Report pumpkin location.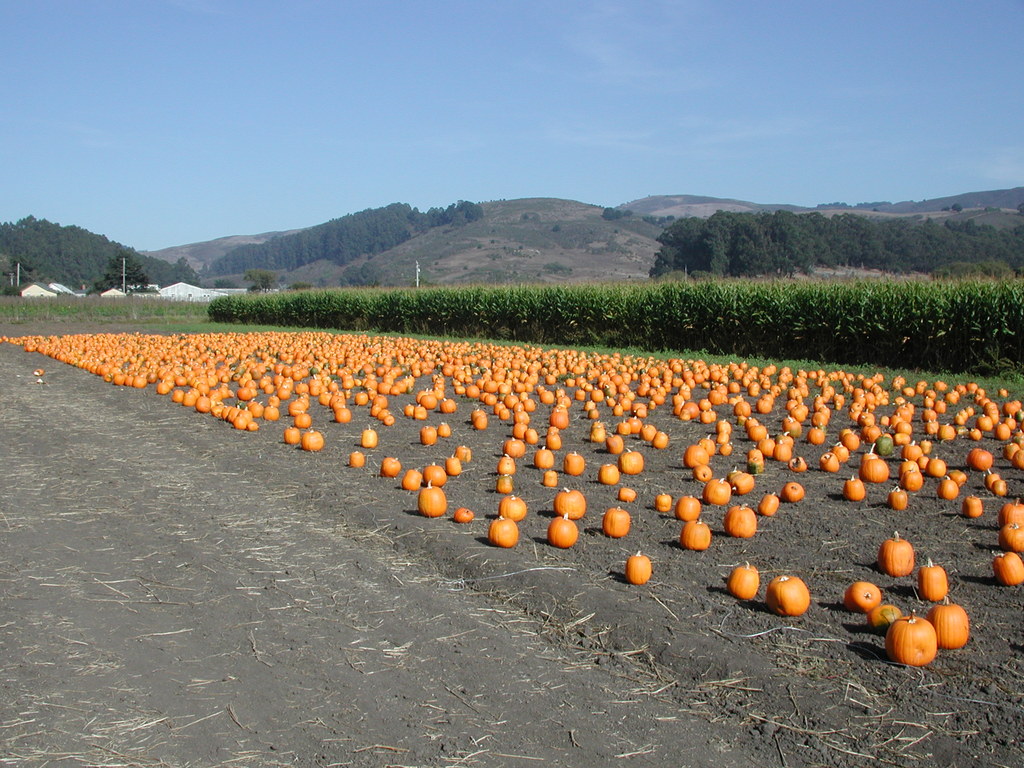
Report: {"left": 880, "top": 605, "right": 936, "bottom": 668}.
